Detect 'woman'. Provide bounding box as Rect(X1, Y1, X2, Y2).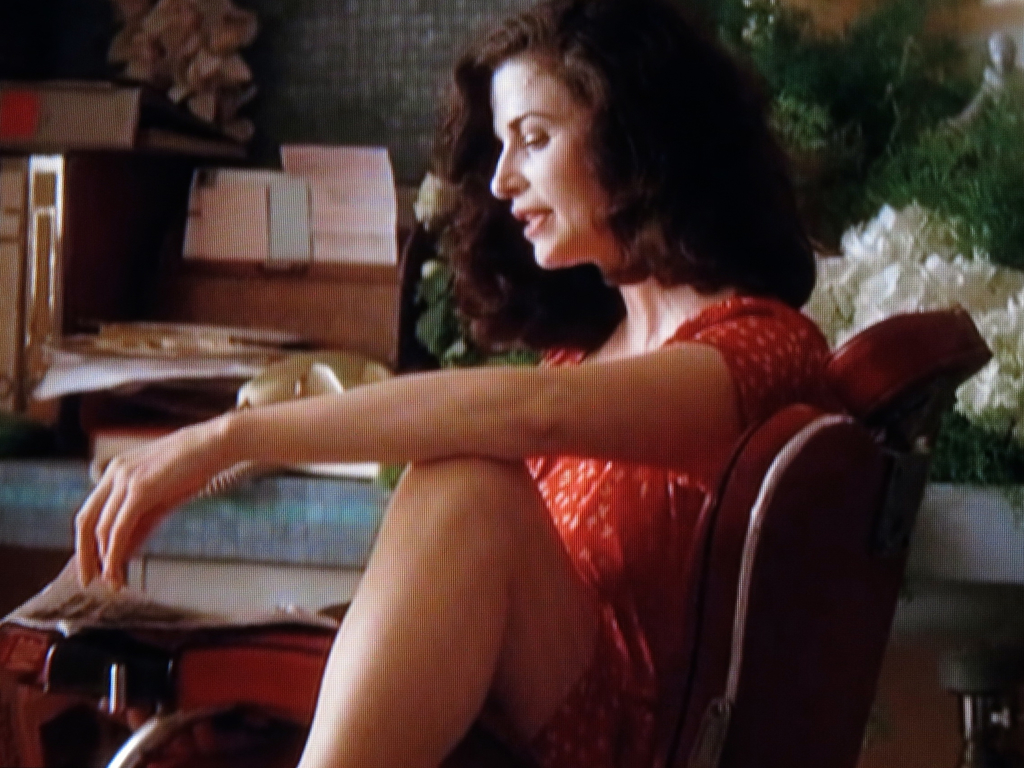
Rect(70, 5, 895, 762).
